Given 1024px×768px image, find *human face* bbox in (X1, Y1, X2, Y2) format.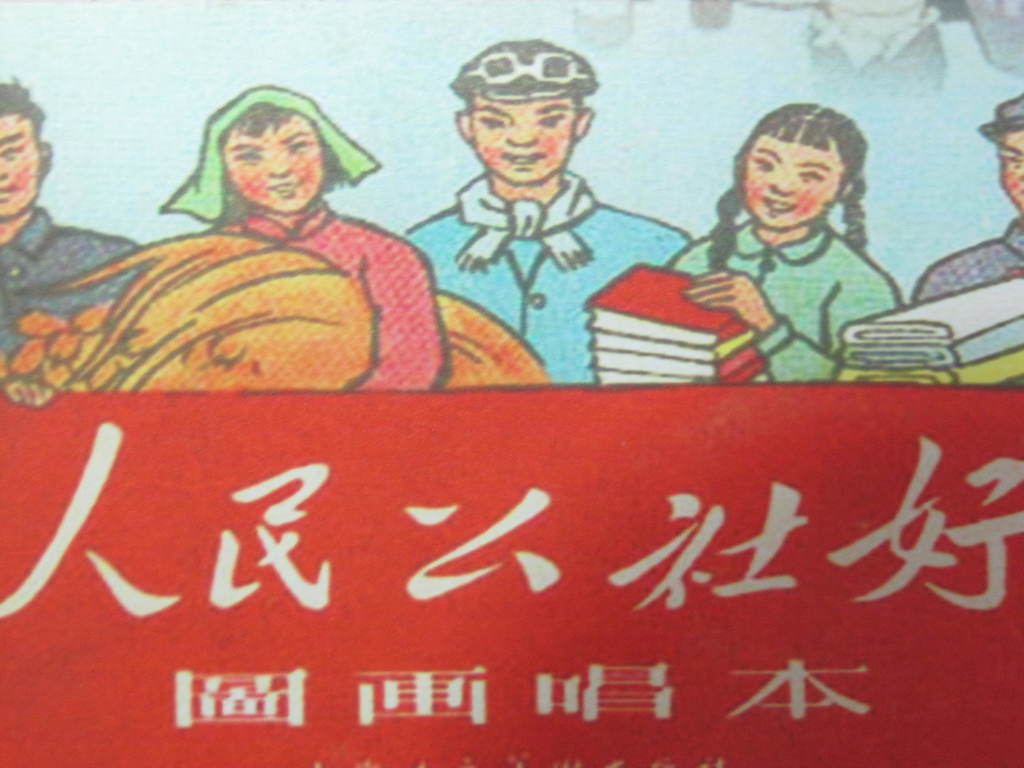
(744, 139, 850, 228).
